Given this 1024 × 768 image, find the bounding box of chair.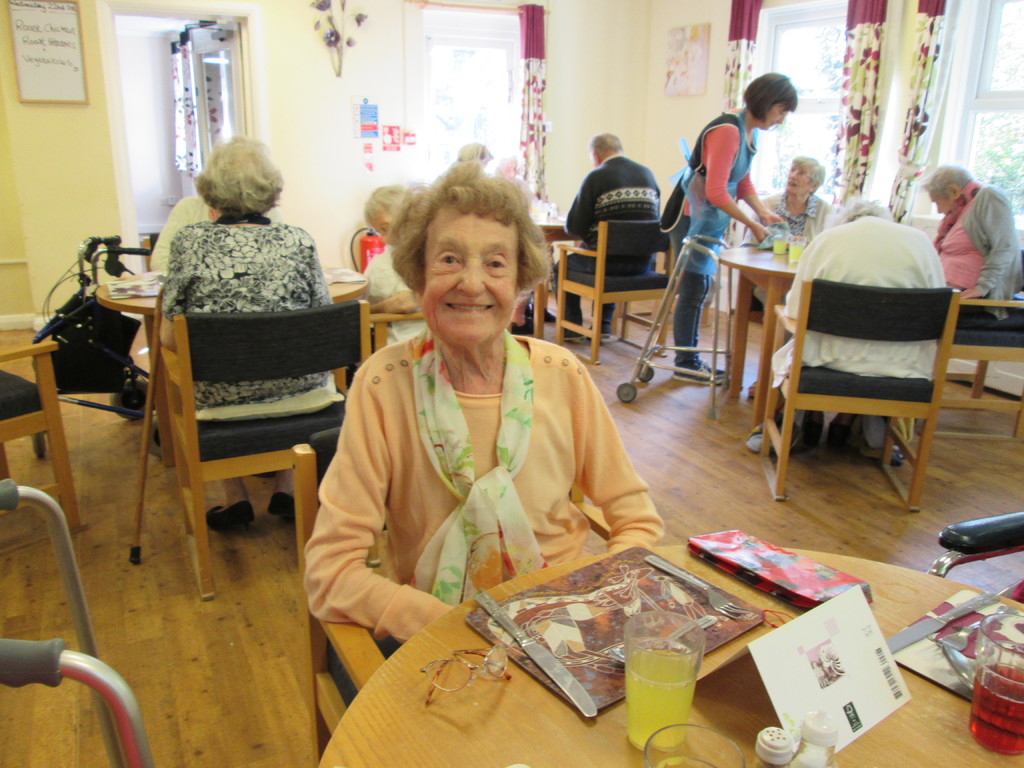
rect(764, 218, 961, 504).
